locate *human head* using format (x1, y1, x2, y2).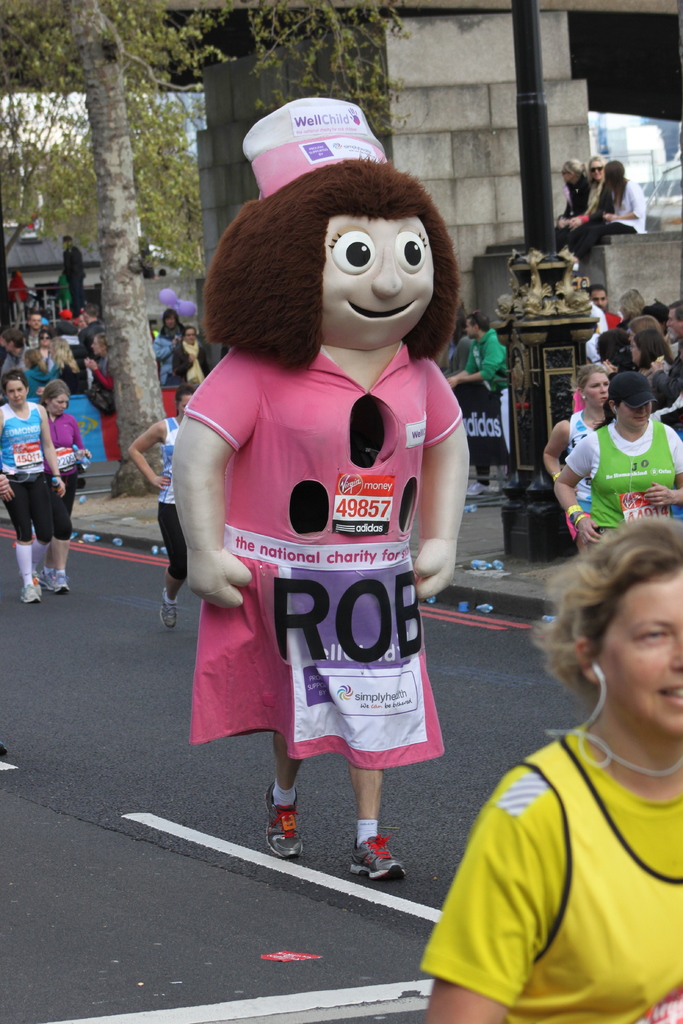
(604, 157, 625, 180).
